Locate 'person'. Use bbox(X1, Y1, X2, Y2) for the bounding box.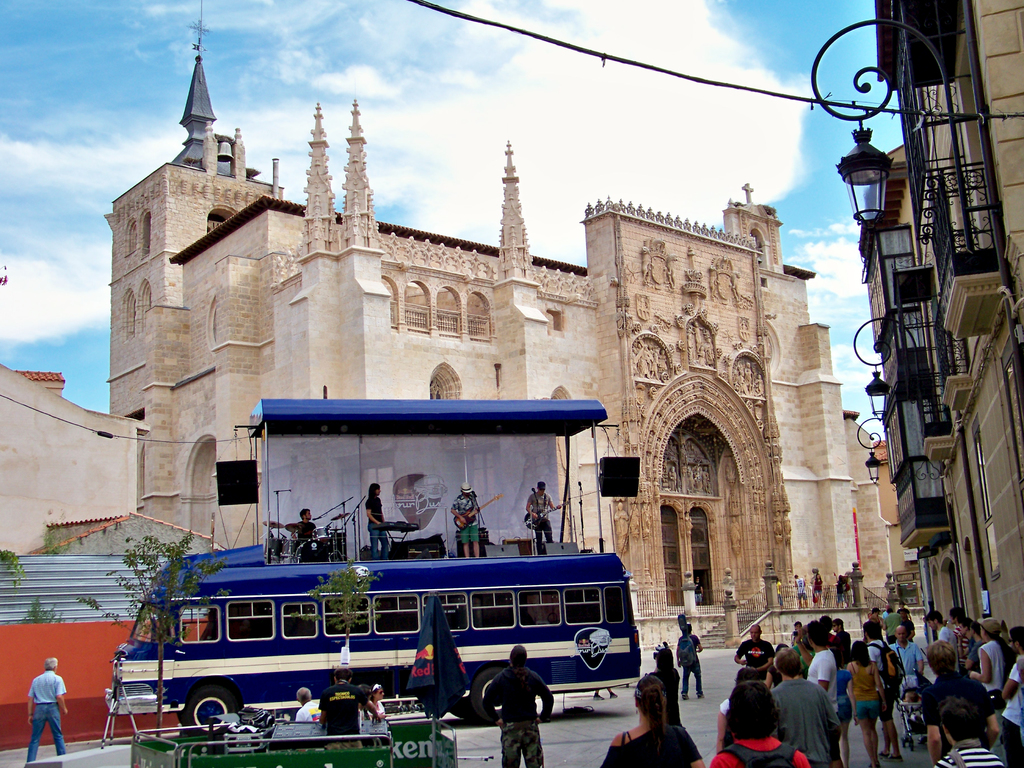
bbox(364, 679, 390, 739).
